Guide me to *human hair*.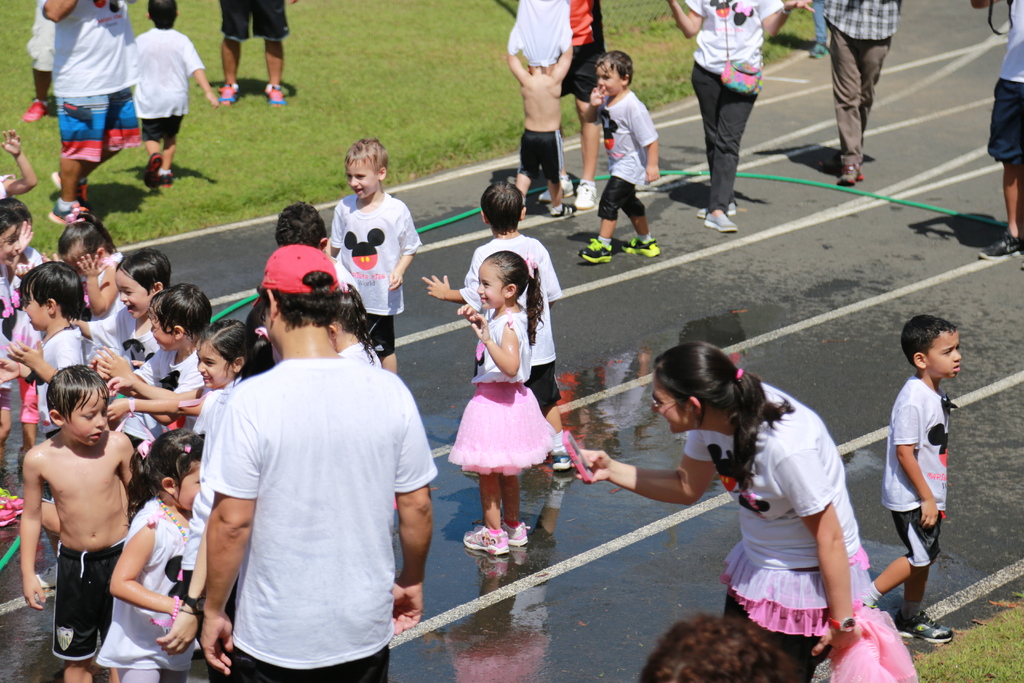
Guidance: l=638, t=613, r=793, b=682.
